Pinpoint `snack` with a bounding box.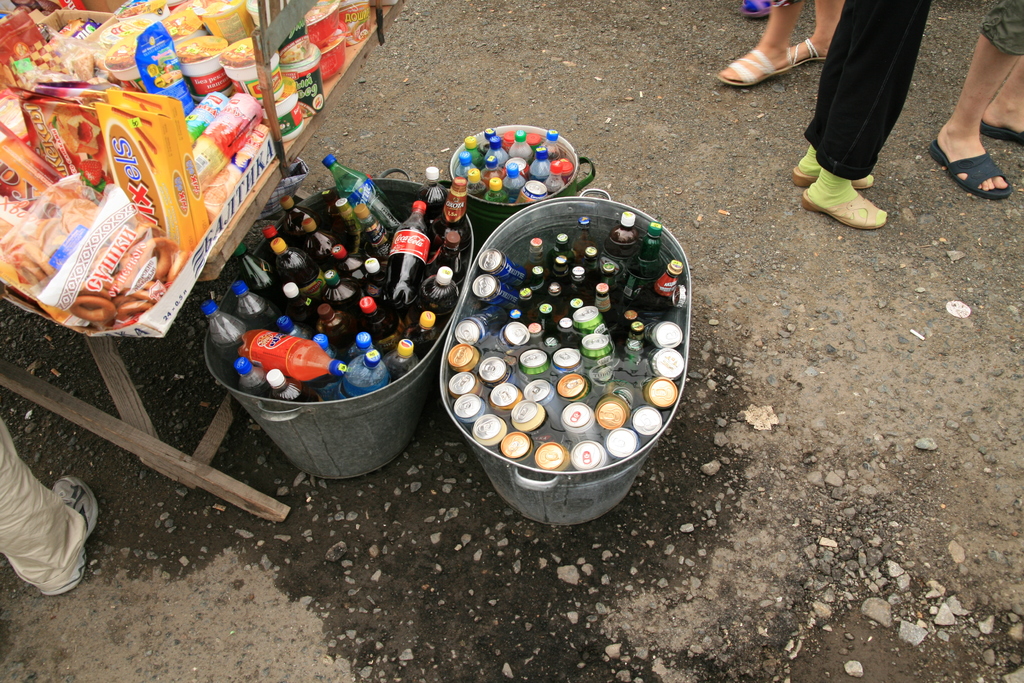
17 200 96 291.
